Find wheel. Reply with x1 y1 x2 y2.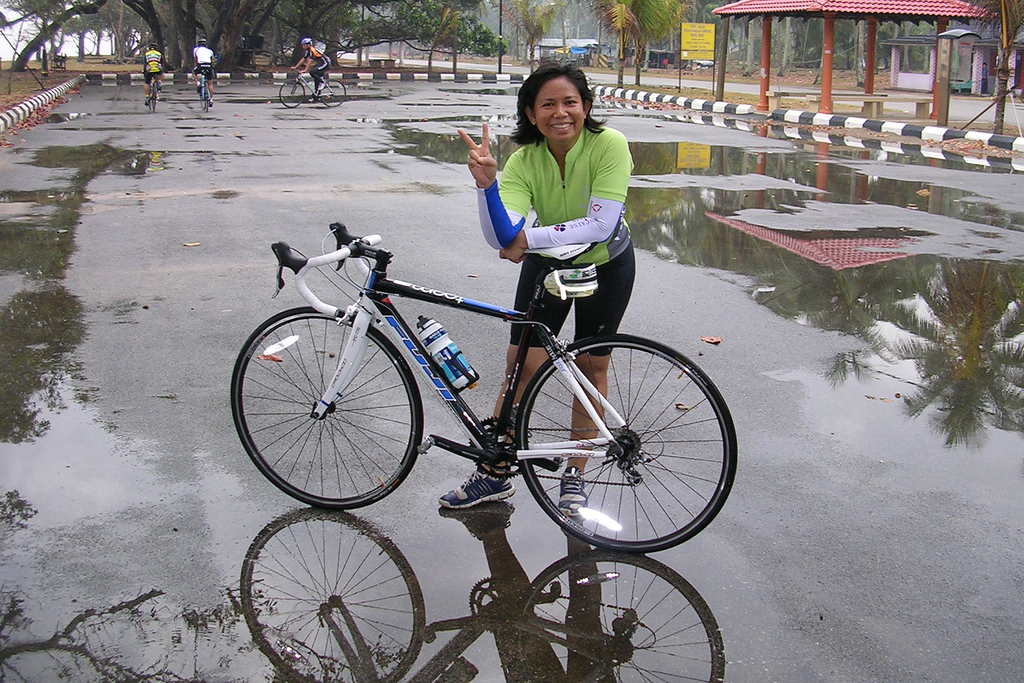
511 332 742 555.
